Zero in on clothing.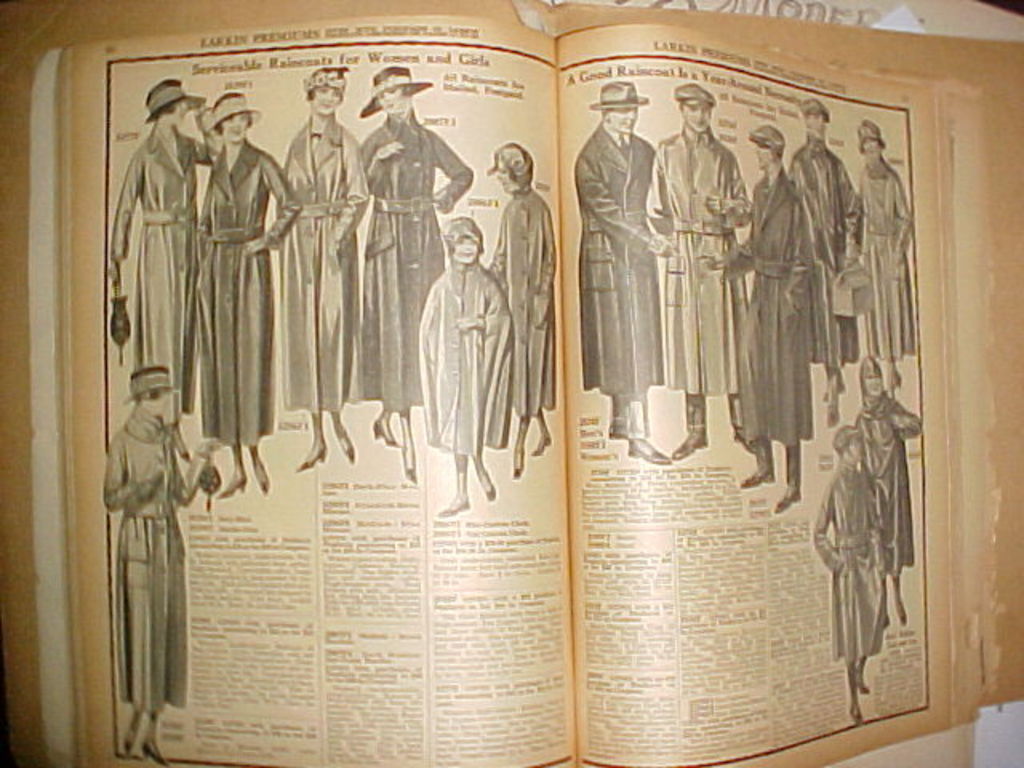
Zeroed in: [109,418,214,718].
